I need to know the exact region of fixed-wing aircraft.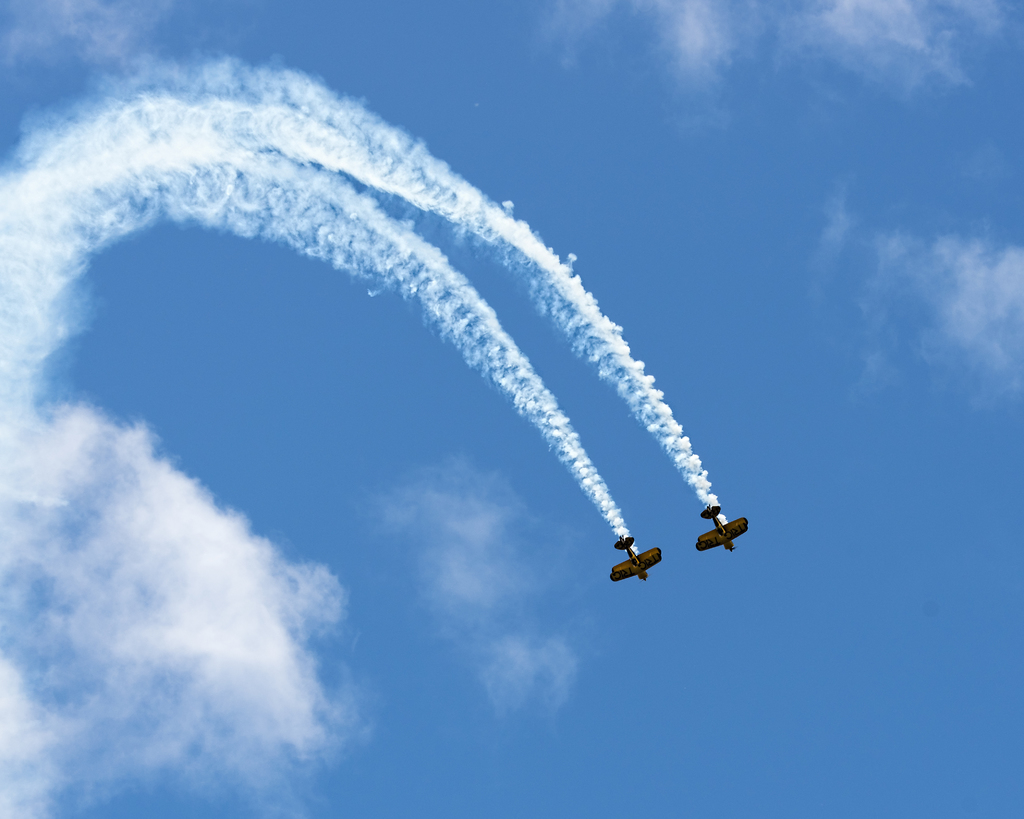
Region: box(607, 529, 666, 582).
